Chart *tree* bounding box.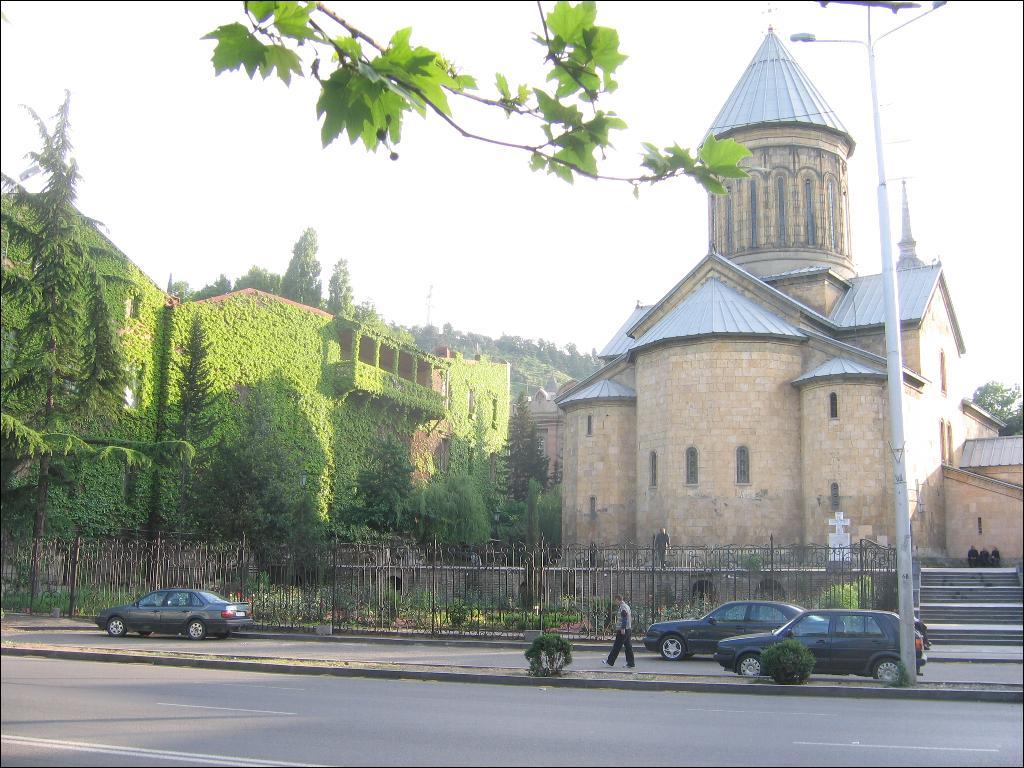
Charted: locate(493, 396, 552, 500).
